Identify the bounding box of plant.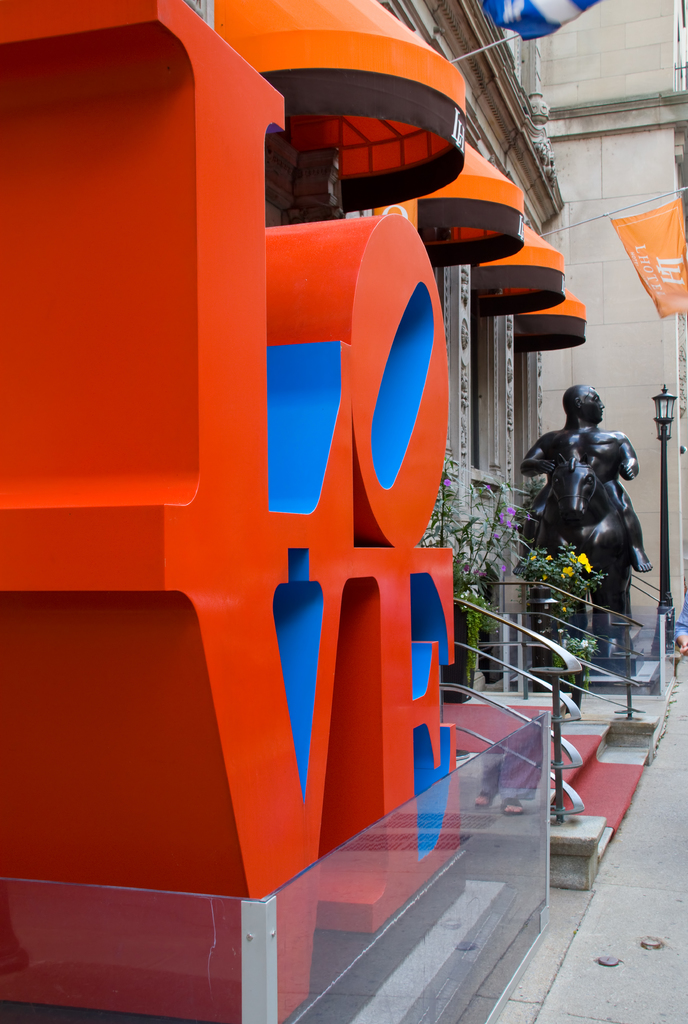
[x1=553, y1=635, x2=602, y2=691].
